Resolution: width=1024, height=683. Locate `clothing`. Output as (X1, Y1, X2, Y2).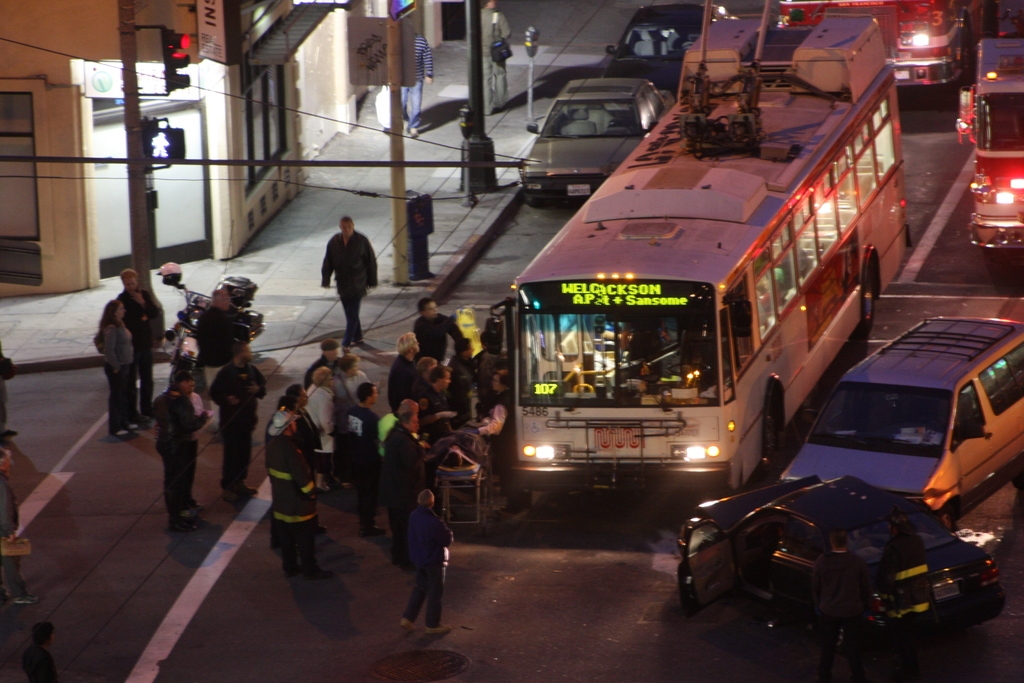
(480, 5, 509, 114).
